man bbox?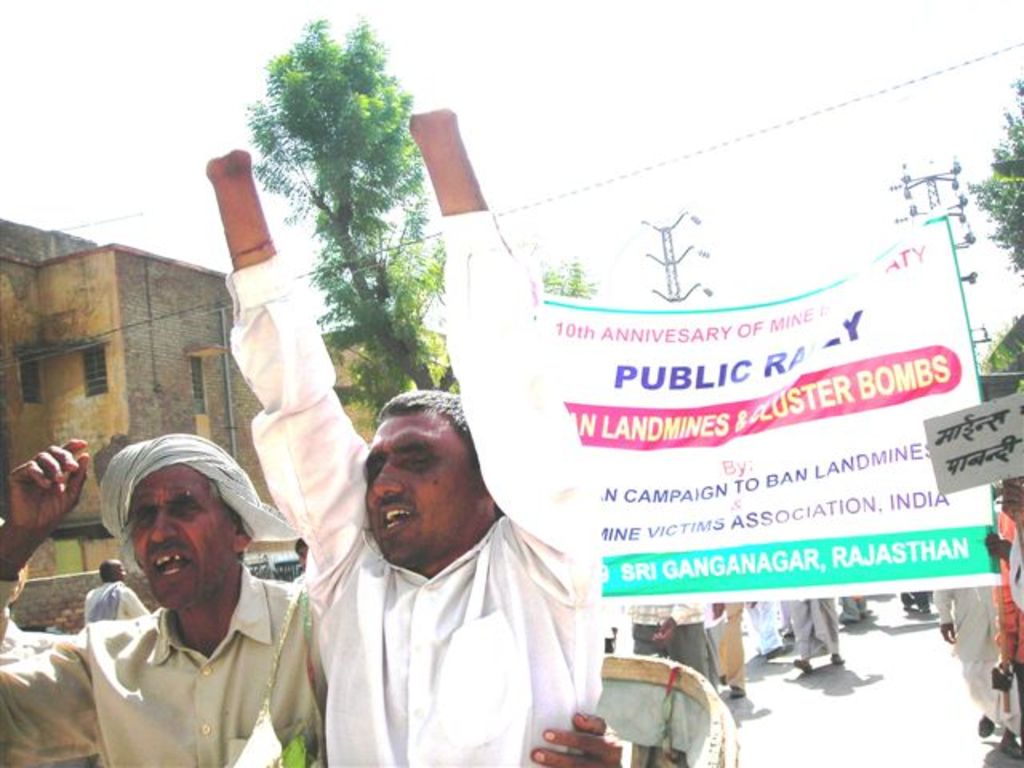
<box>936,488,1022,760</box>
